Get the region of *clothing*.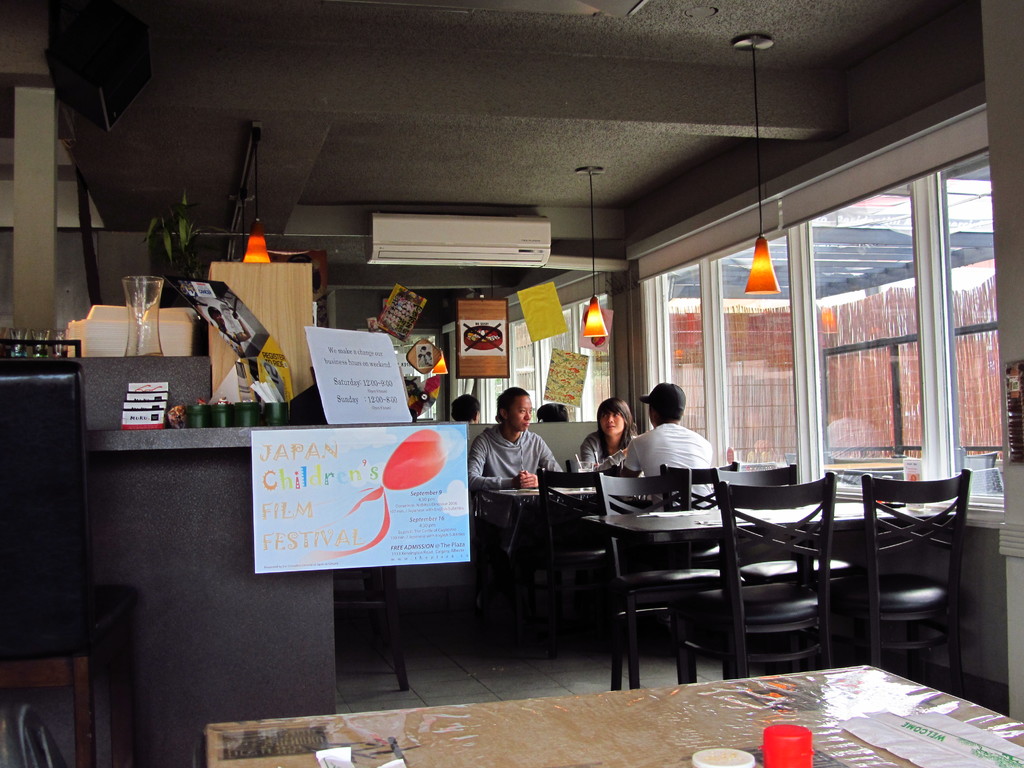
468,428,568,498.
